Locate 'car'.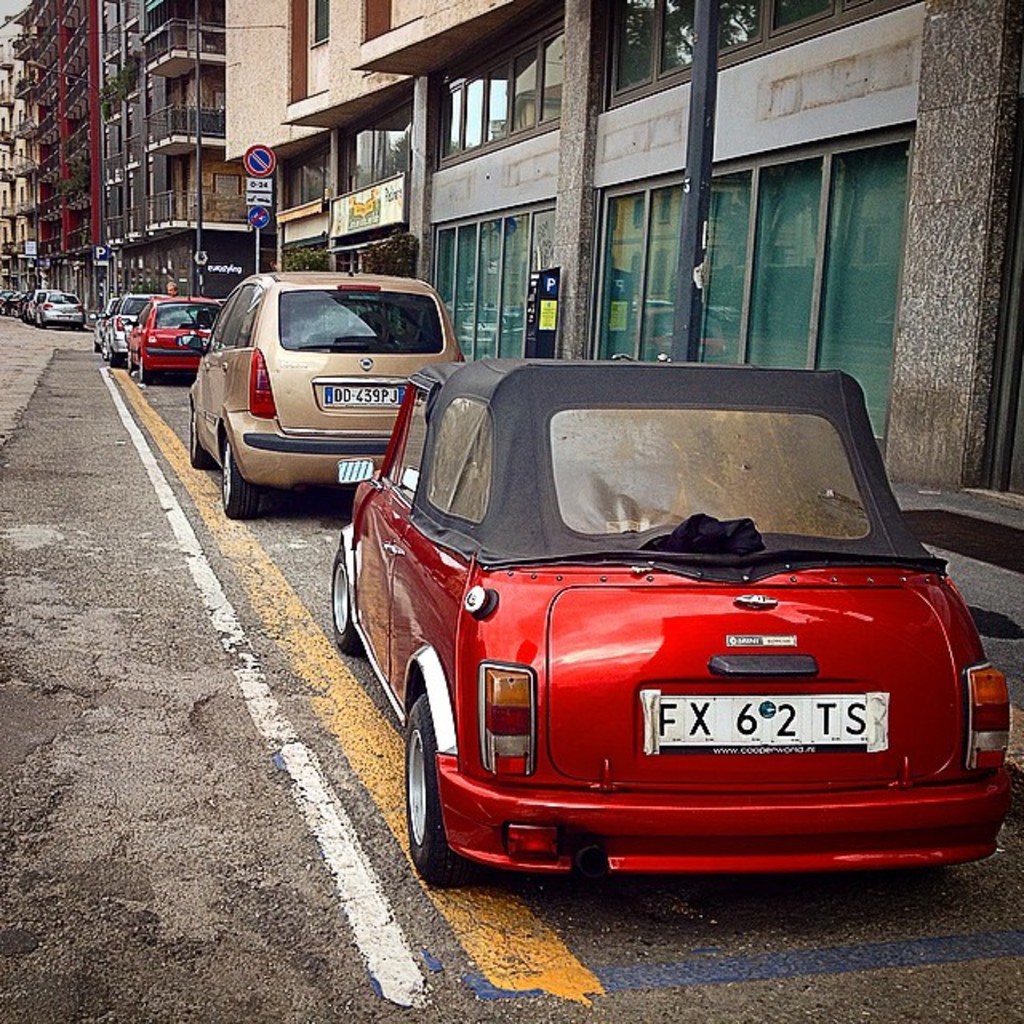
Bounding box: Rect(11, 285, 35, 325).
